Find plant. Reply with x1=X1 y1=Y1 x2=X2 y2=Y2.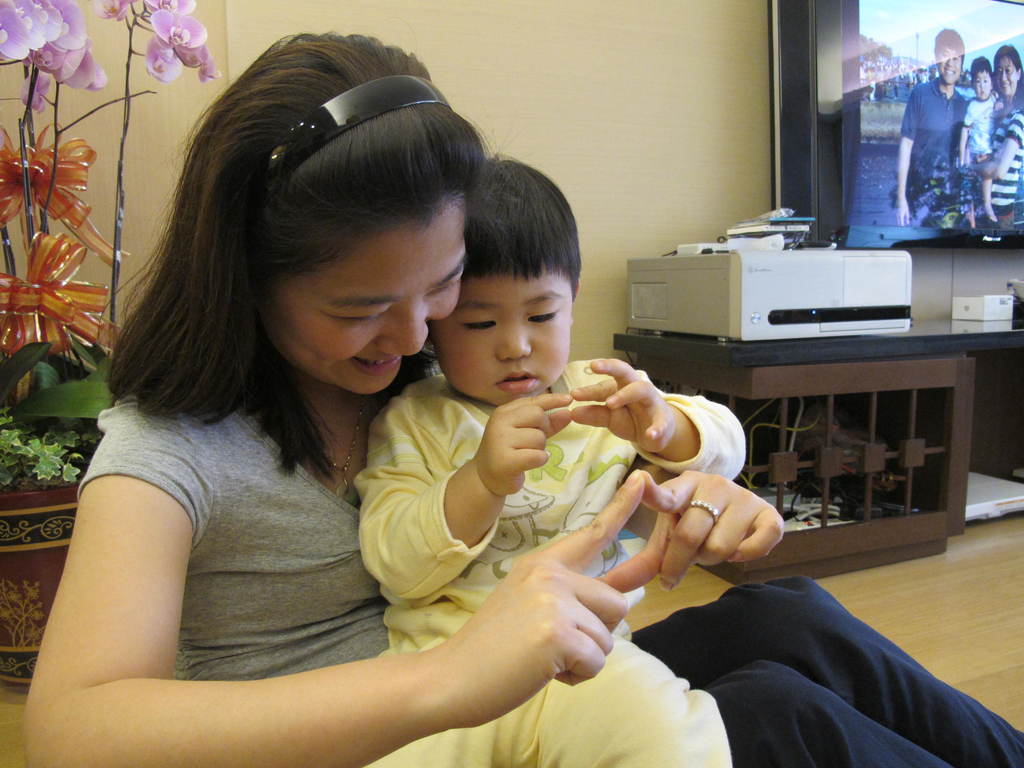
x1=0 y1=45 x2=126 y2=416.
